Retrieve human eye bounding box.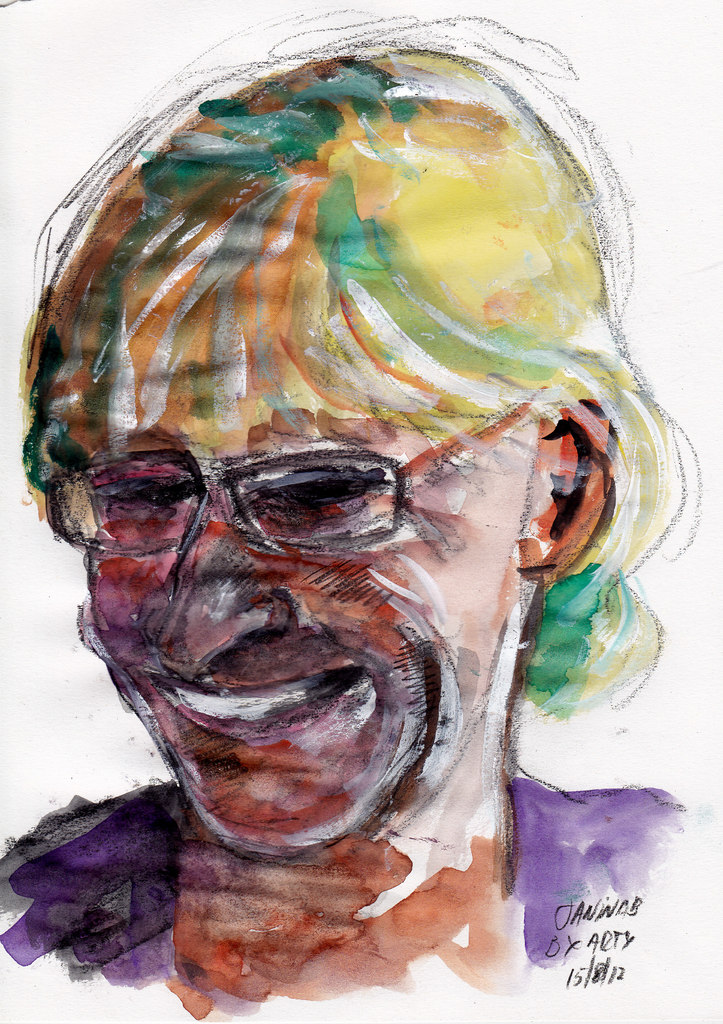
Bounding box: crop(65, 452, 182, 531).
